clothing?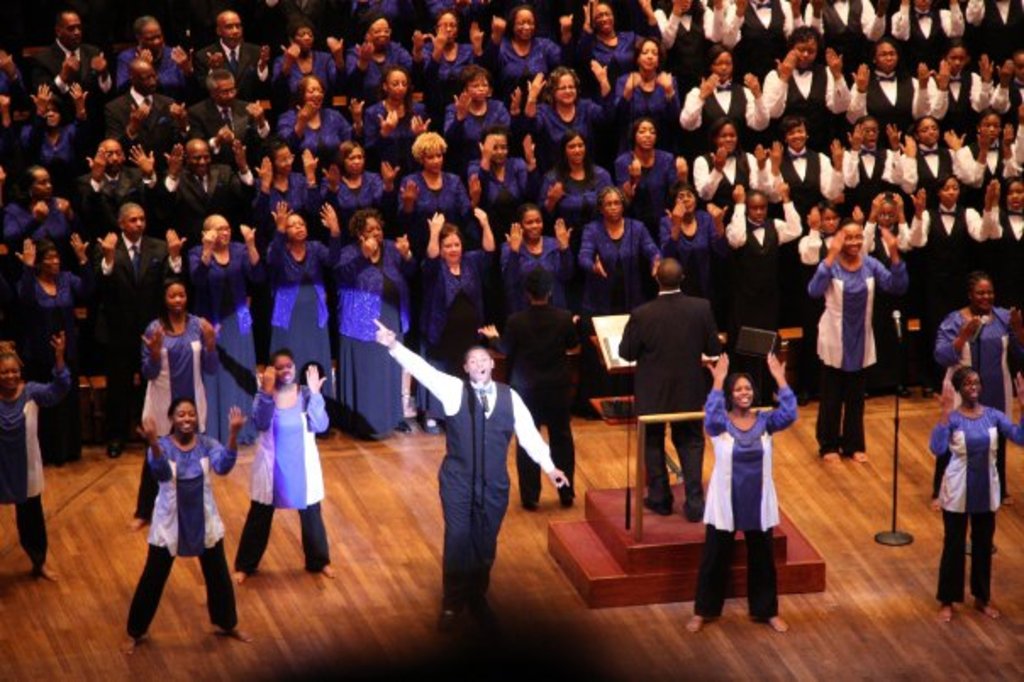
locate(929, 412, 1022, 602)
